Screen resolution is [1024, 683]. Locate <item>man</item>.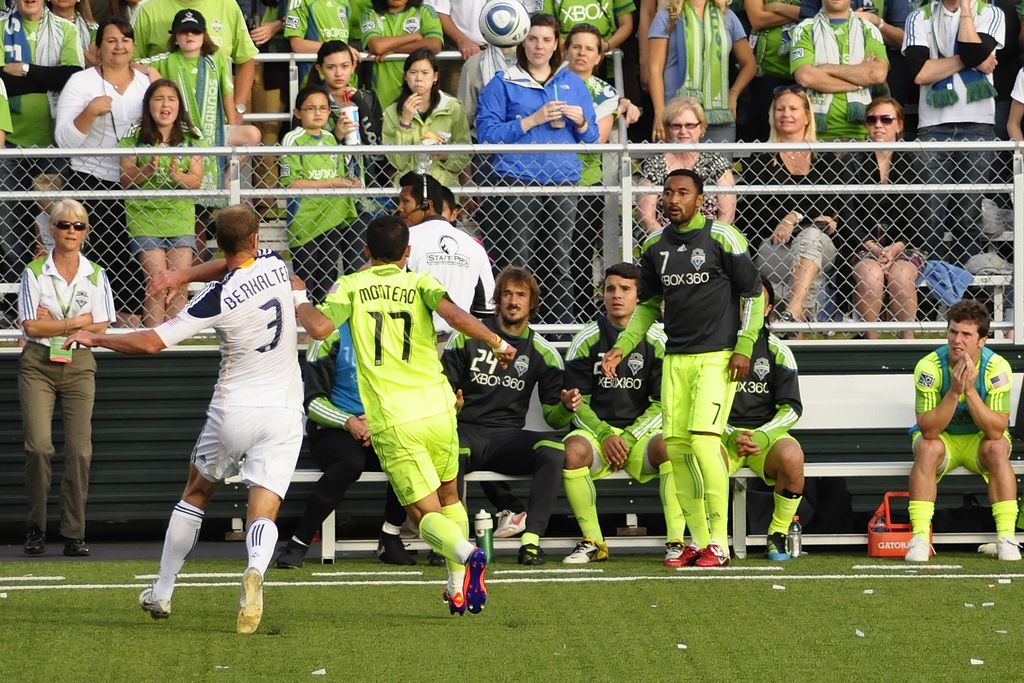
721,284,810,557.
